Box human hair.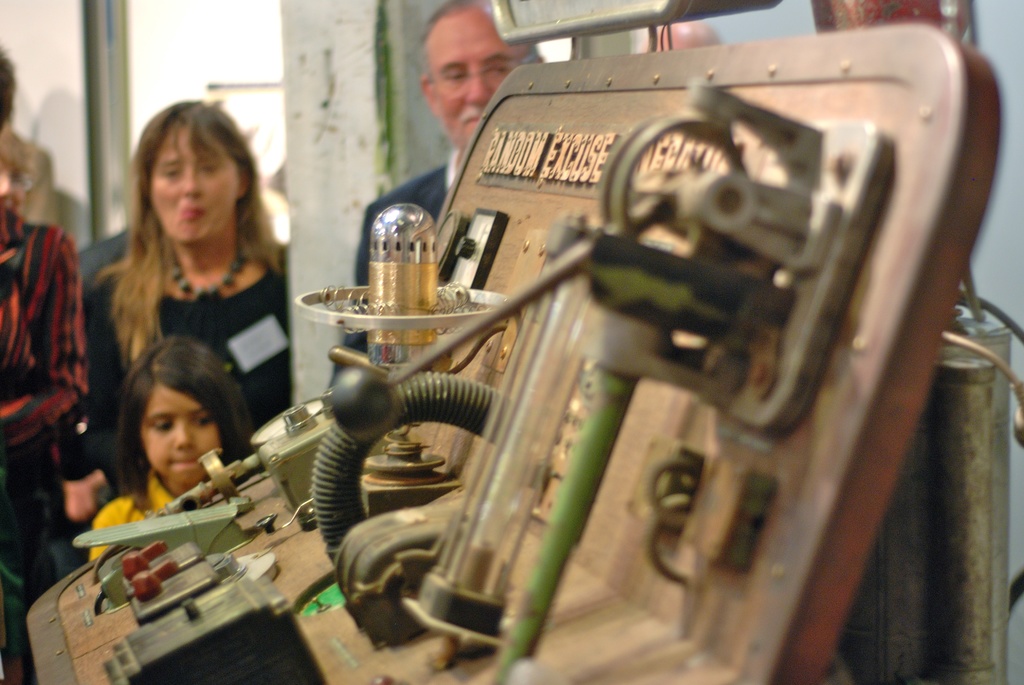
l=0, t=42, r=19, b=125.
